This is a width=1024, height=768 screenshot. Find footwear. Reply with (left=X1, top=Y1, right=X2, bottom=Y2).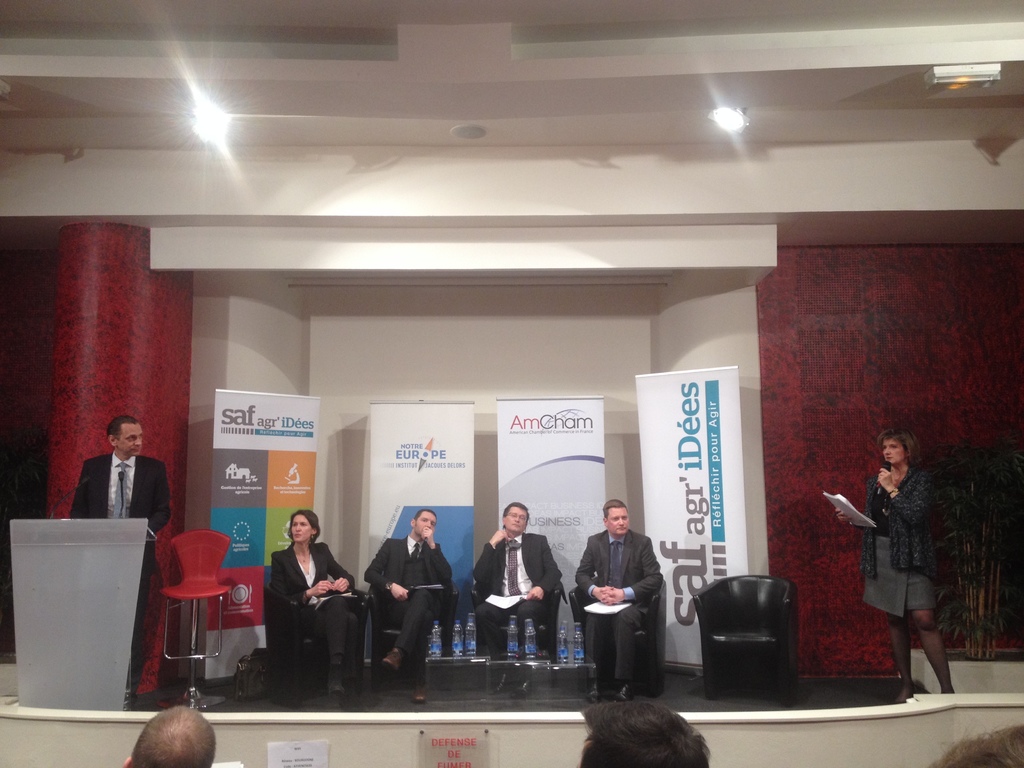
(left=938, top=680, right=956, bottom=701).
